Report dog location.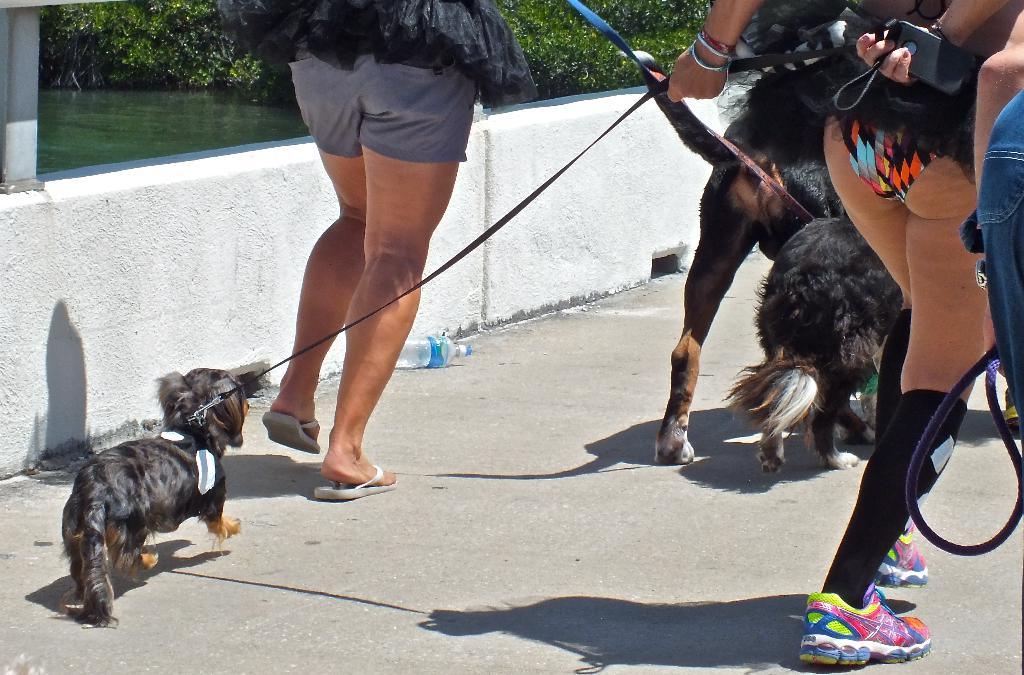
Report: box=[728, 217, 899, 496].
